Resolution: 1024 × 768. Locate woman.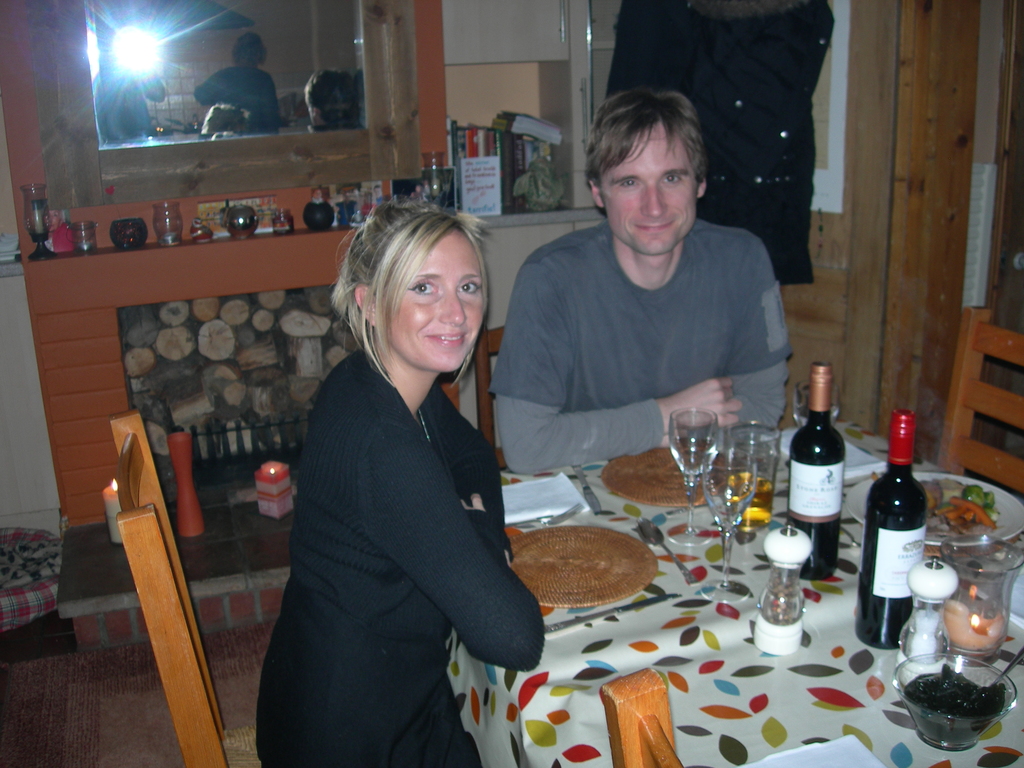
box=[262, 168, 536, 767].
